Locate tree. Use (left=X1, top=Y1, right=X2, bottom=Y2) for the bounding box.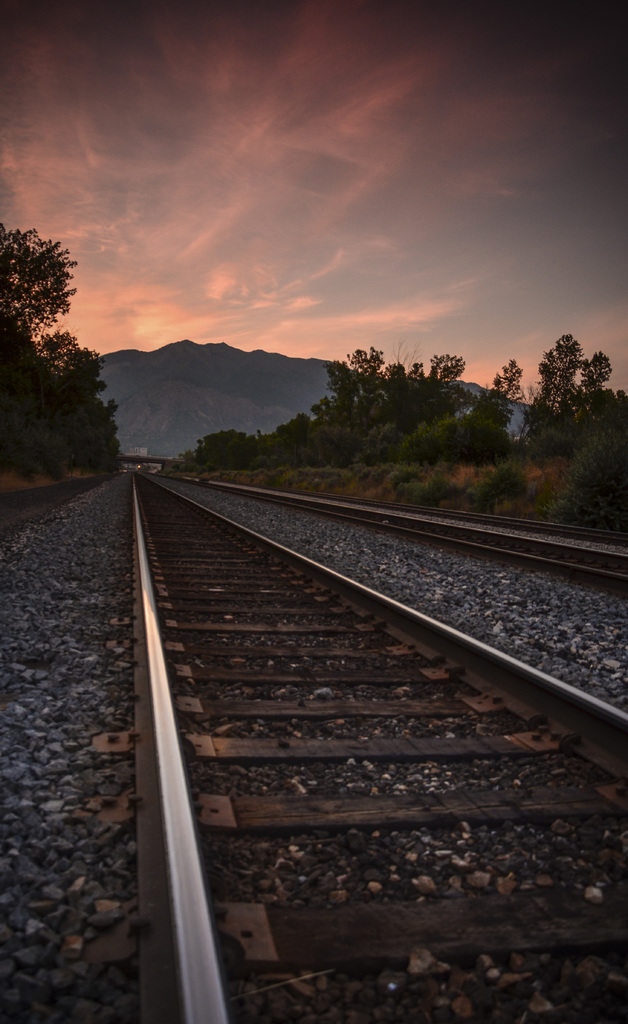
(left=0, top=223, right=87, bottom=488).
